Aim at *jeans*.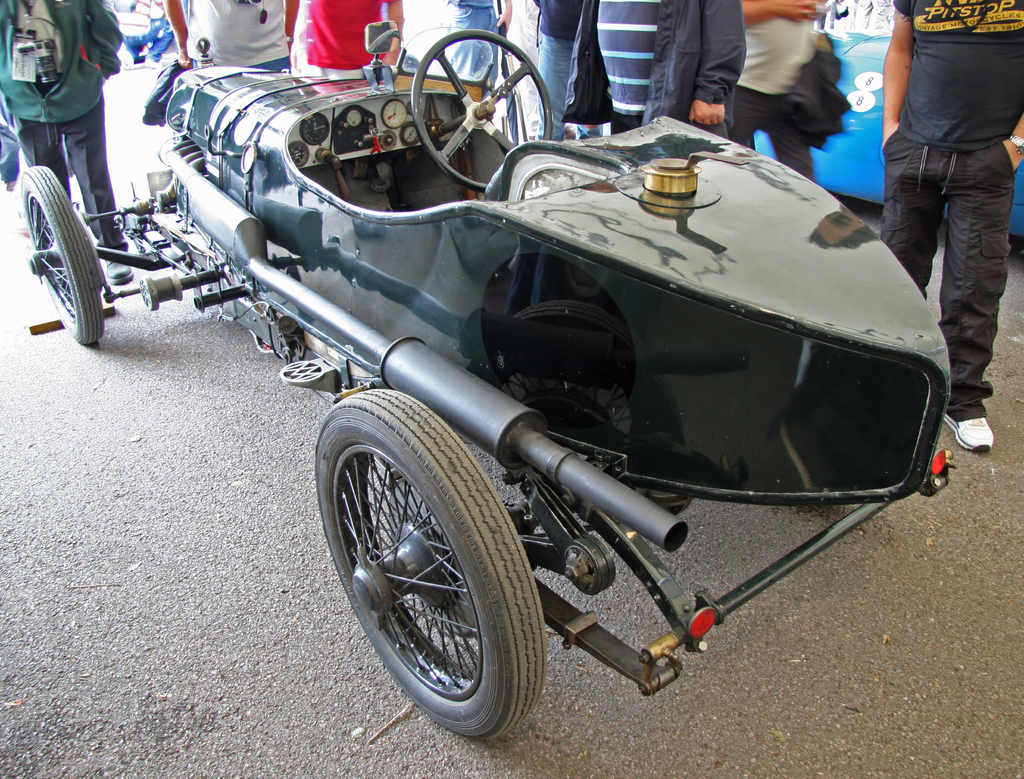
Aimed at <bbox>15, 96, 128, 254</bbox>.
